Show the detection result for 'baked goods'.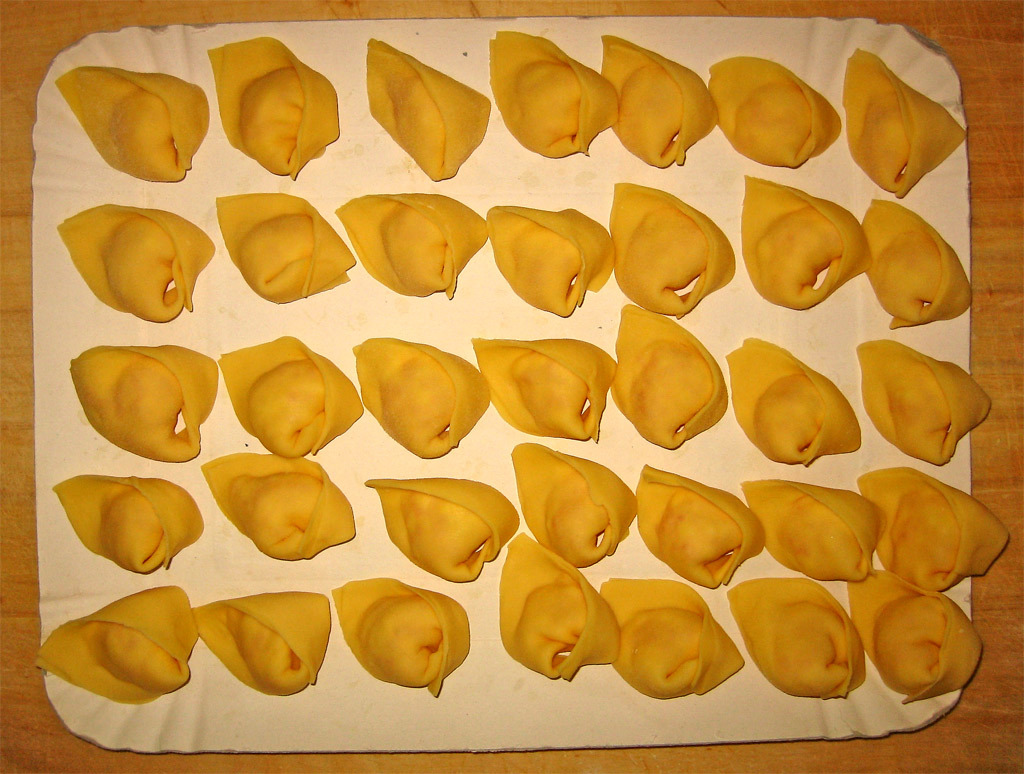
crop(472, 337, 613, 437).
